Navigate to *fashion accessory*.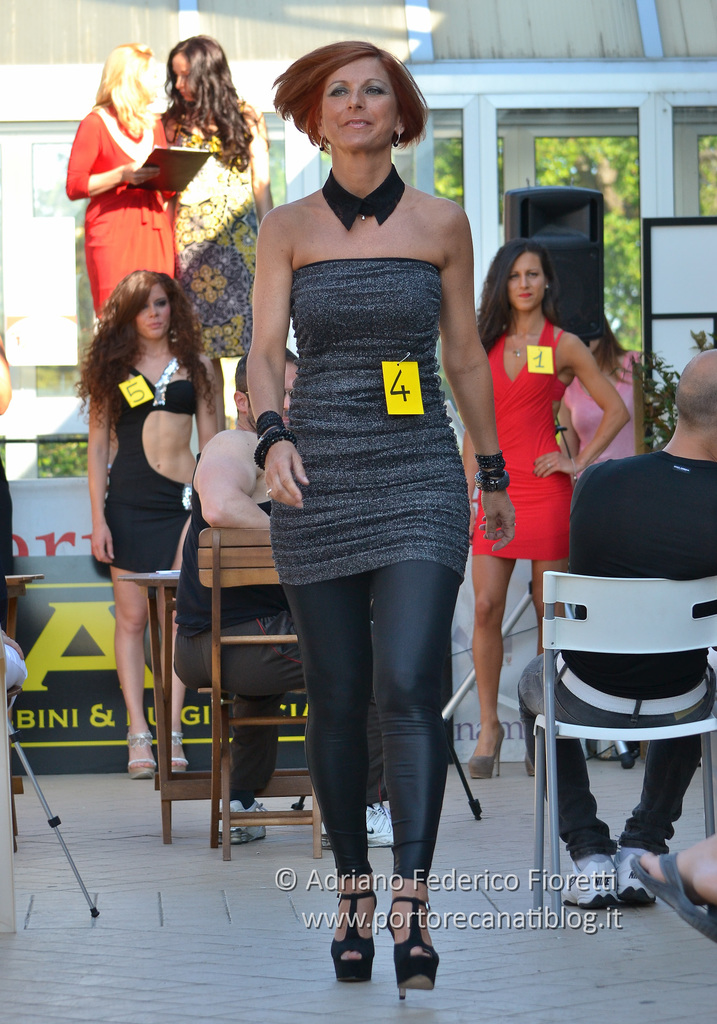
Navigation target: pyautogui.locateOnScreen(544, 279, 554, 289).
